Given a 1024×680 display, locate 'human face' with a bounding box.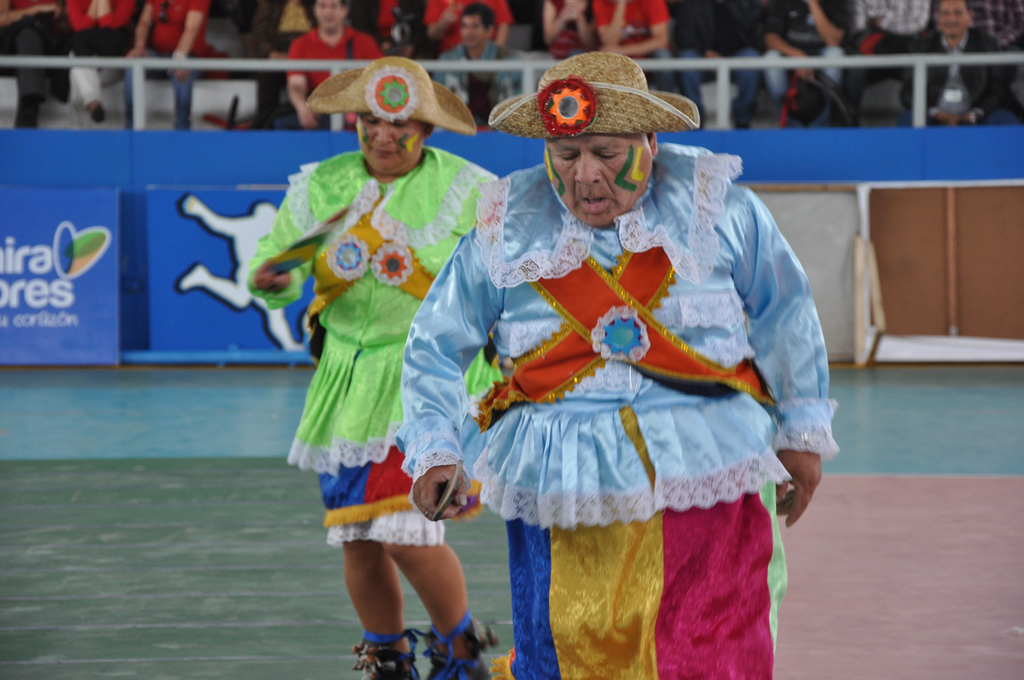
Located: (left=355, top=113, right=425, bottom=177).
